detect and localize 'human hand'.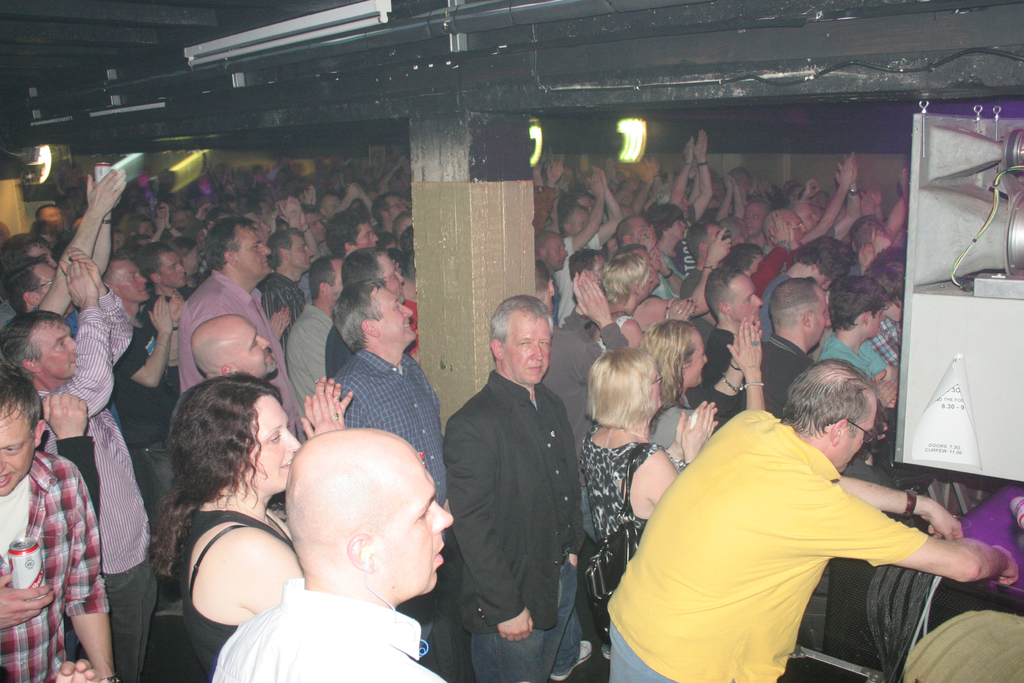
Localized at 0/570/56/625.
